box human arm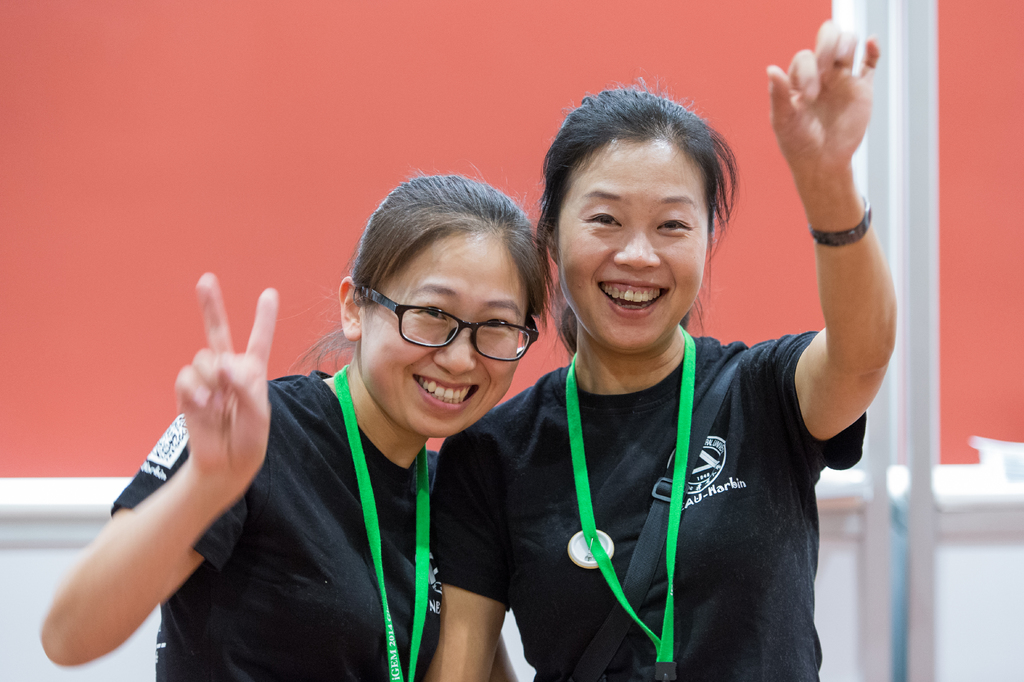
BBox(740, 7, 905, 480)
